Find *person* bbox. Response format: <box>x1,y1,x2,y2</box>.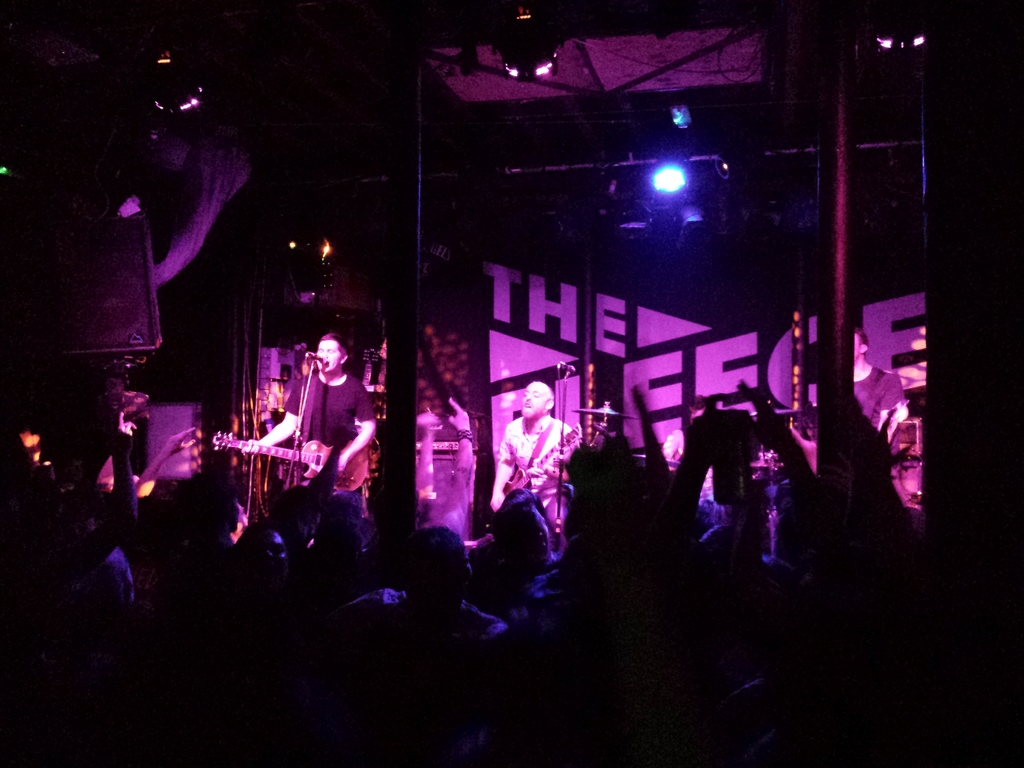
<box>849,329,911,442</box>.
